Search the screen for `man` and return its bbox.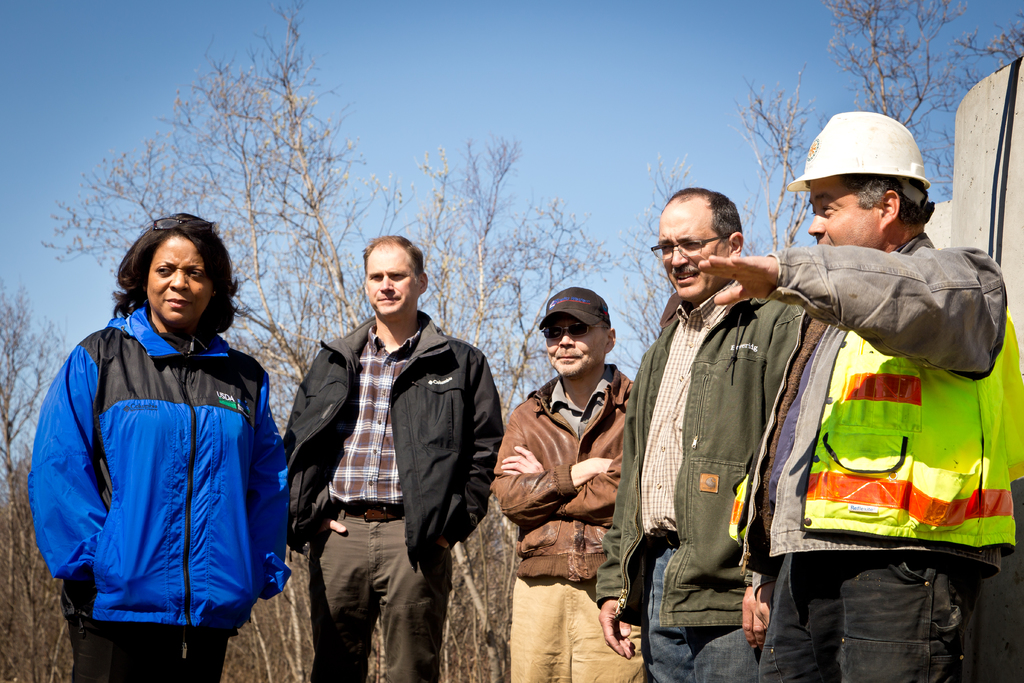
Found: select_region(595, 186, 808, 682).
